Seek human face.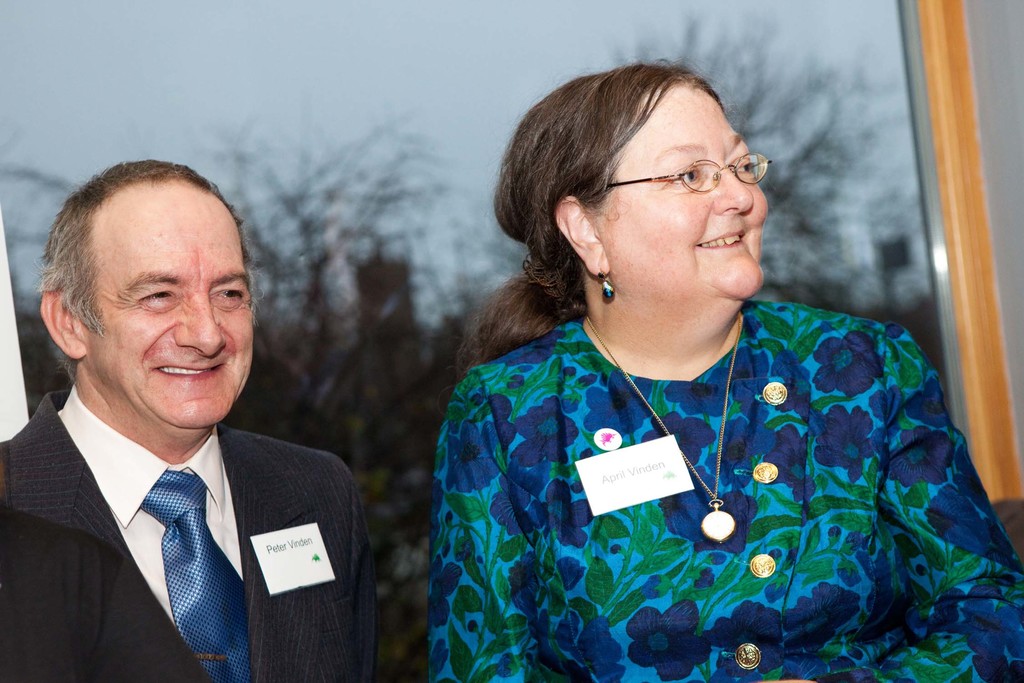
bbox=[84, 185, 255, 428].
